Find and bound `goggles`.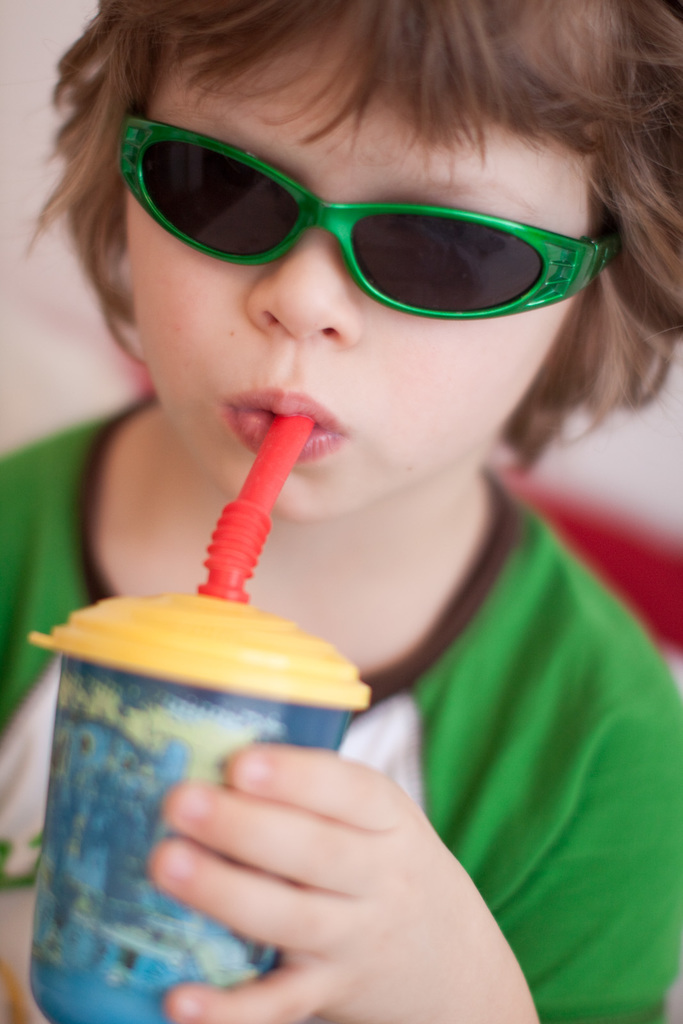
Bound: BBox(107, 110, 632, 314).
